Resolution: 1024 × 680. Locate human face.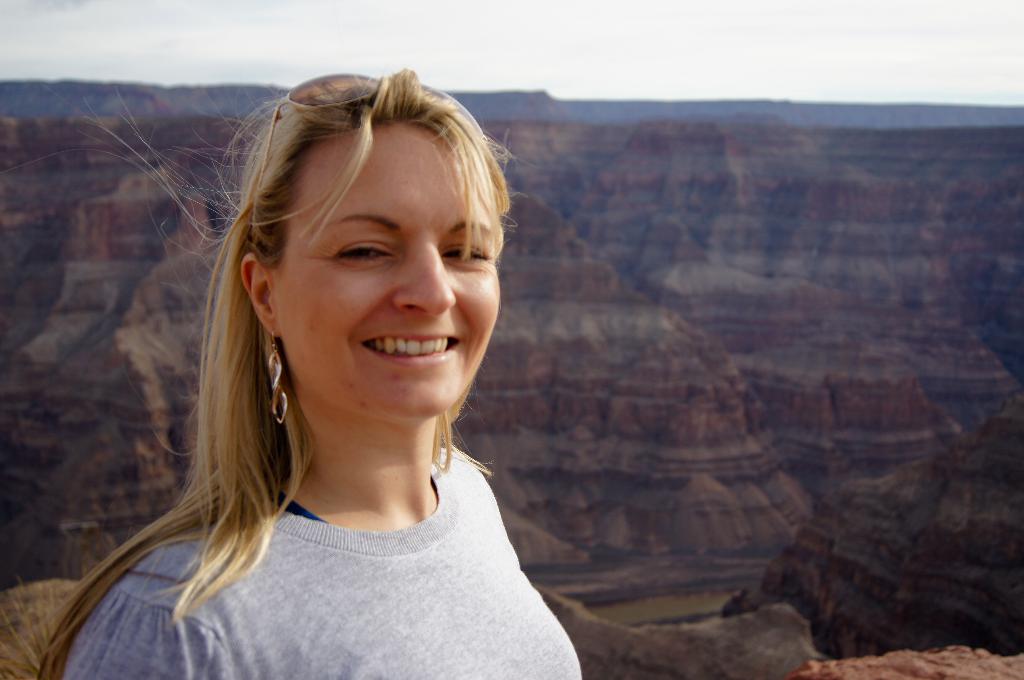
pyautogui.locateOnScreen(267, 129, 503, 421).
